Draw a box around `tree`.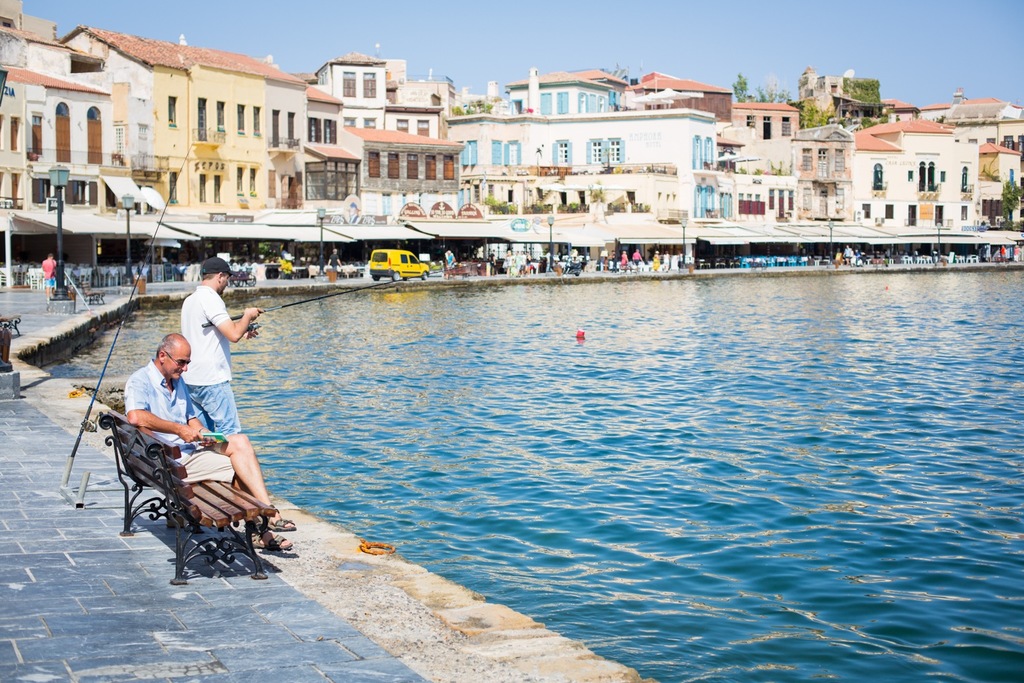
crop(733, 76, 752, 104).
